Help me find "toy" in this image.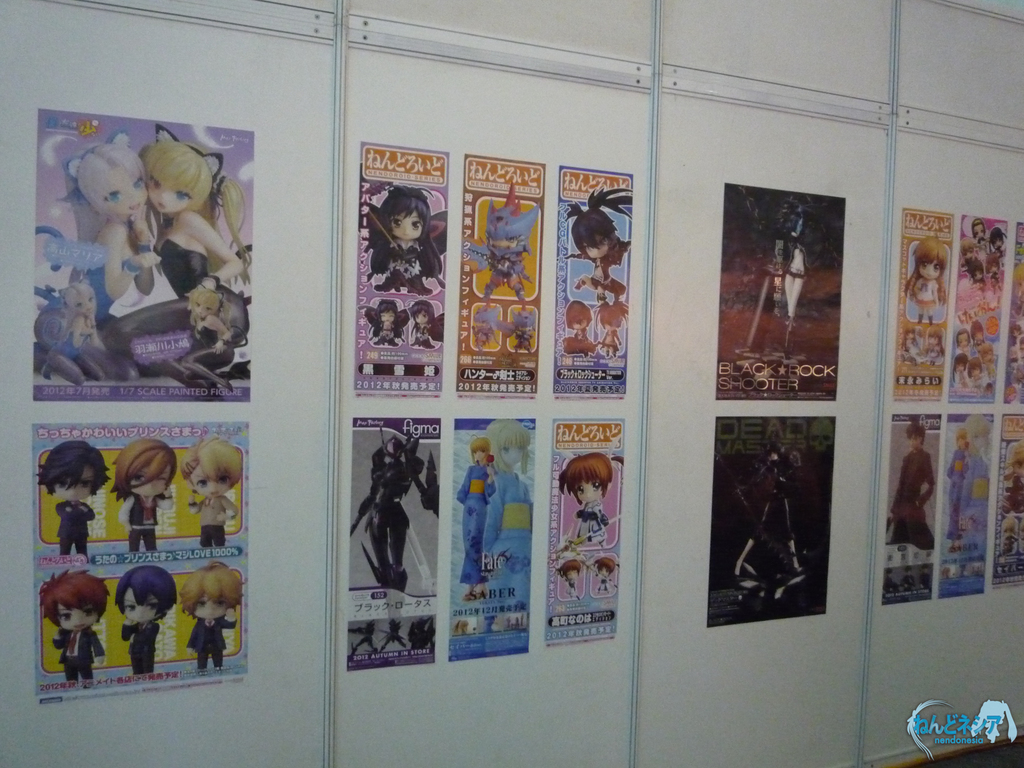
Found it: box(564, 298, 598, 350).
